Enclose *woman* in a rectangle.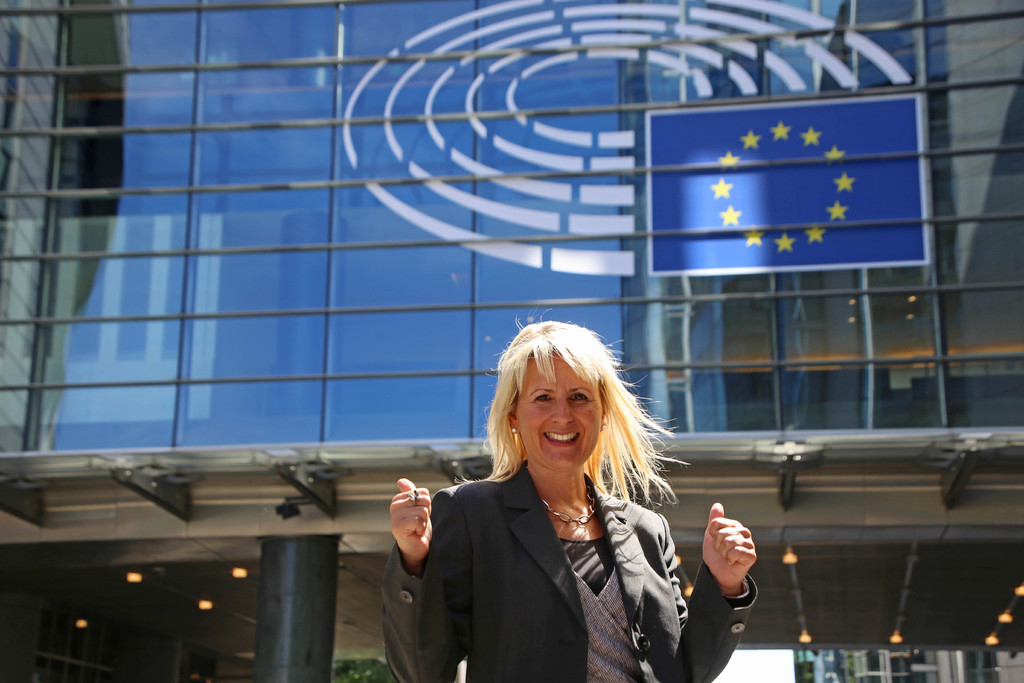
select_region(379, 315, 764, 682).
